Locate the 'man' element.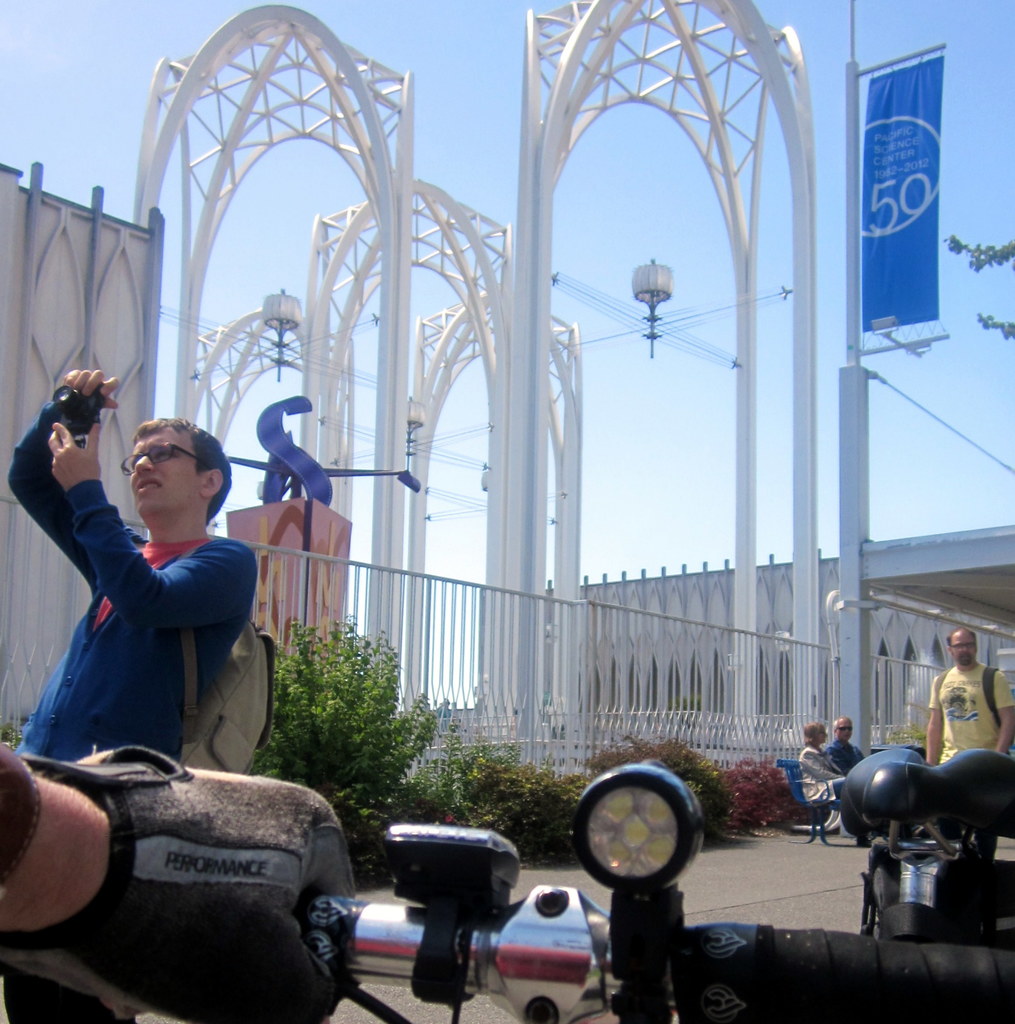
Element bbox: box(41, 402, 307, 848).
